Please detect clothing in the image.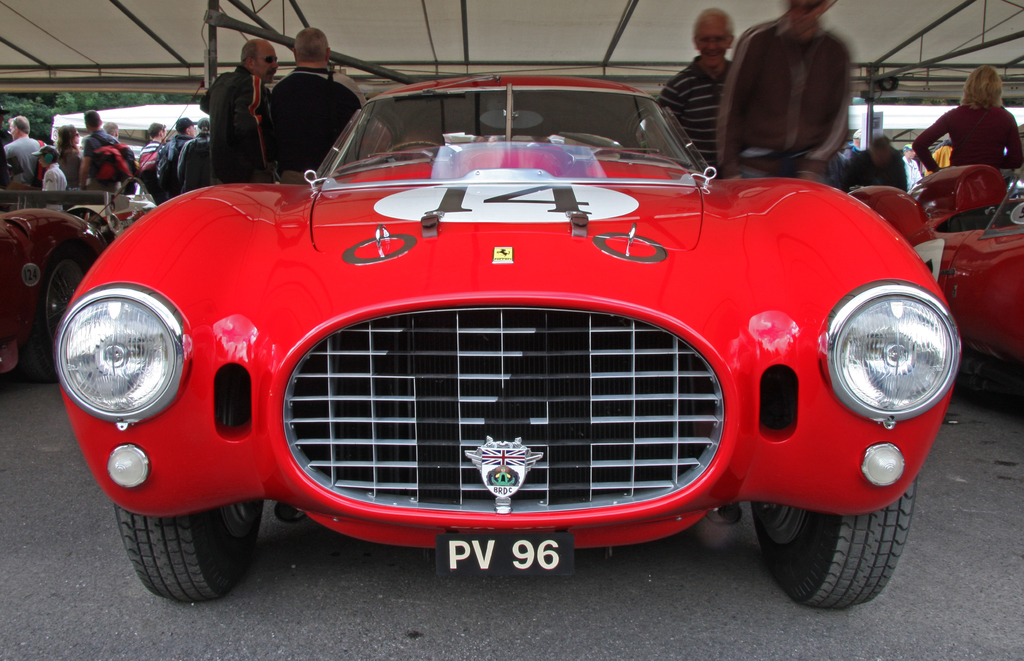
<bbox>196, 63, 276, 183</bbox>.
